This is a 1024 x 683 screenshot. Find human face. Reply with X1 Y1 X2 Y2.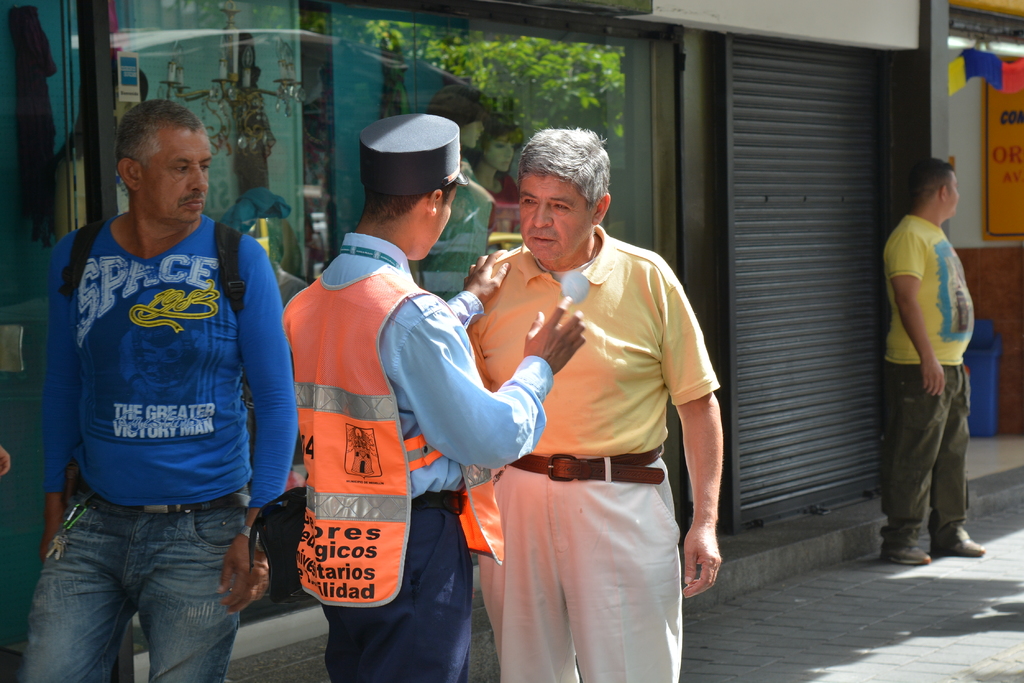
518 173 598 261.
